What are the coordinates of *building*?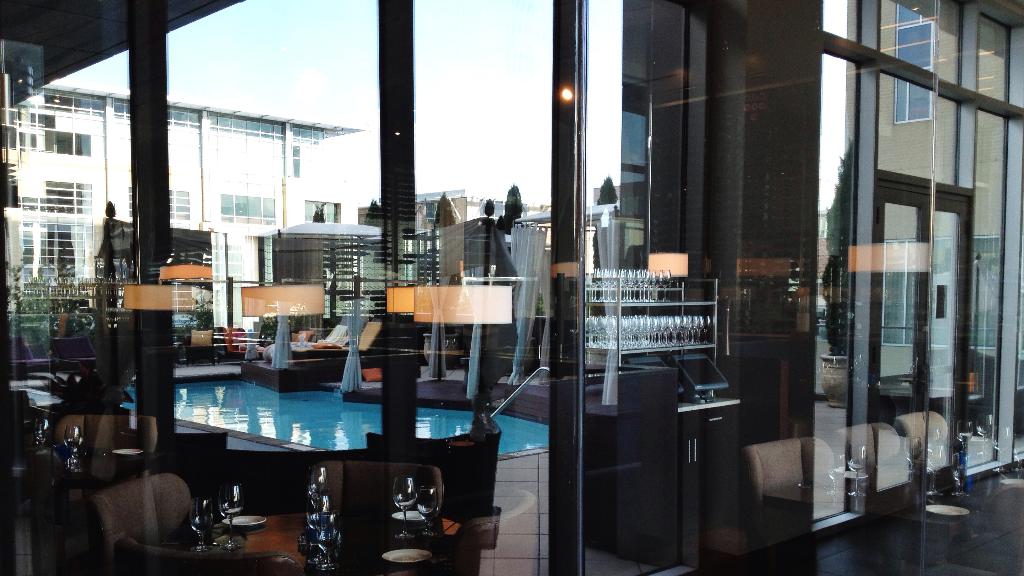
Rect(4, 94, 365, 337).
